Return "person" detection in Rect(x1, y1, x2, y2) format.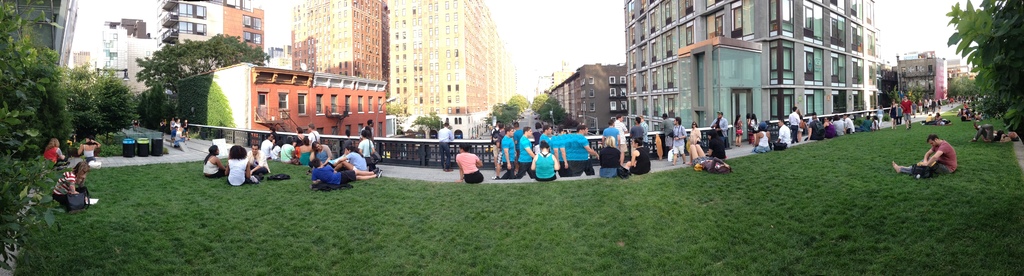
Rect(873, 106, 883, 124).
